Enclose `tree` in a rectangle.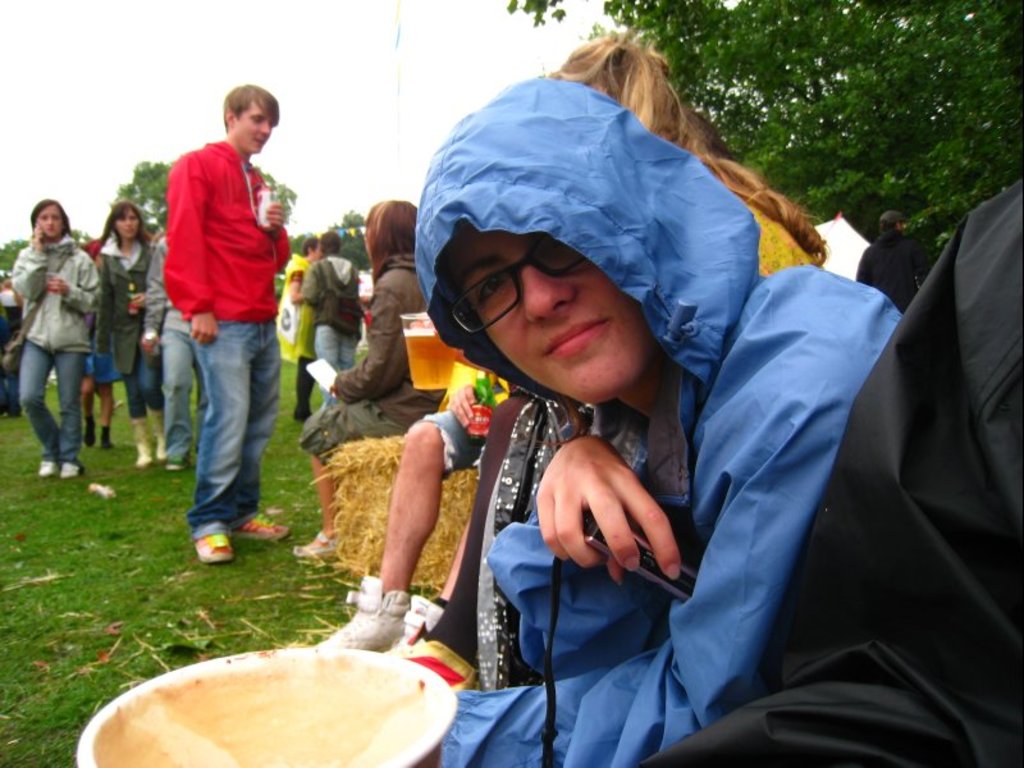
bbox=[116, 154, 175, 242].
